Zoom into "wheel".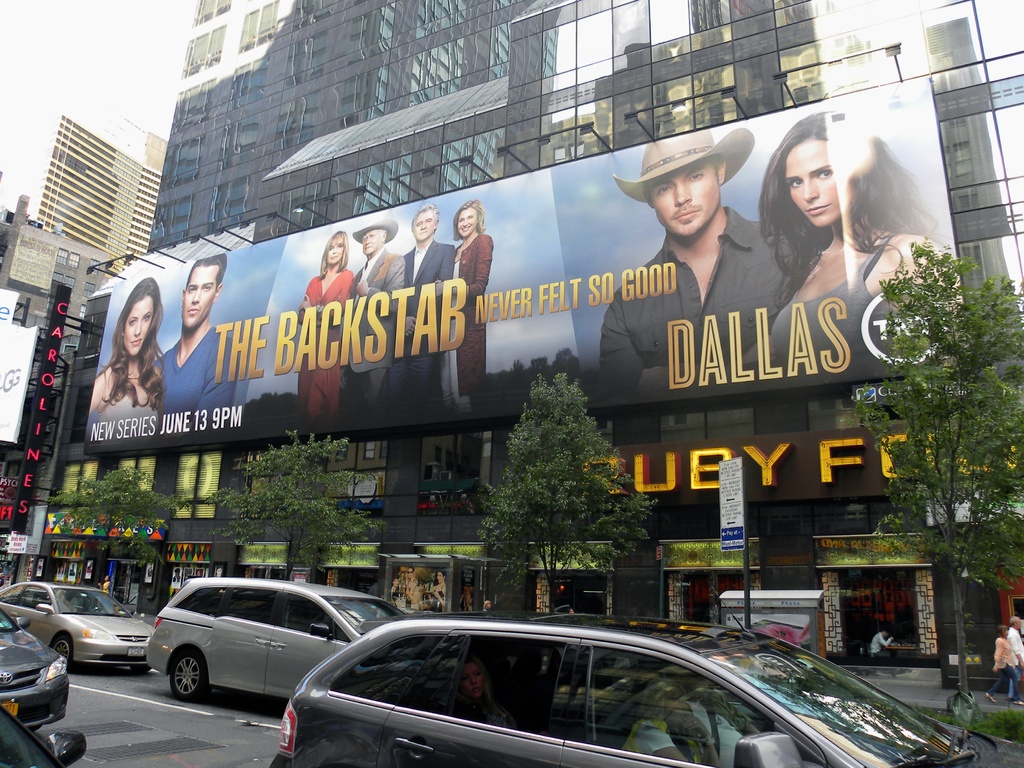
Zoom target: (129,662,152,676).
